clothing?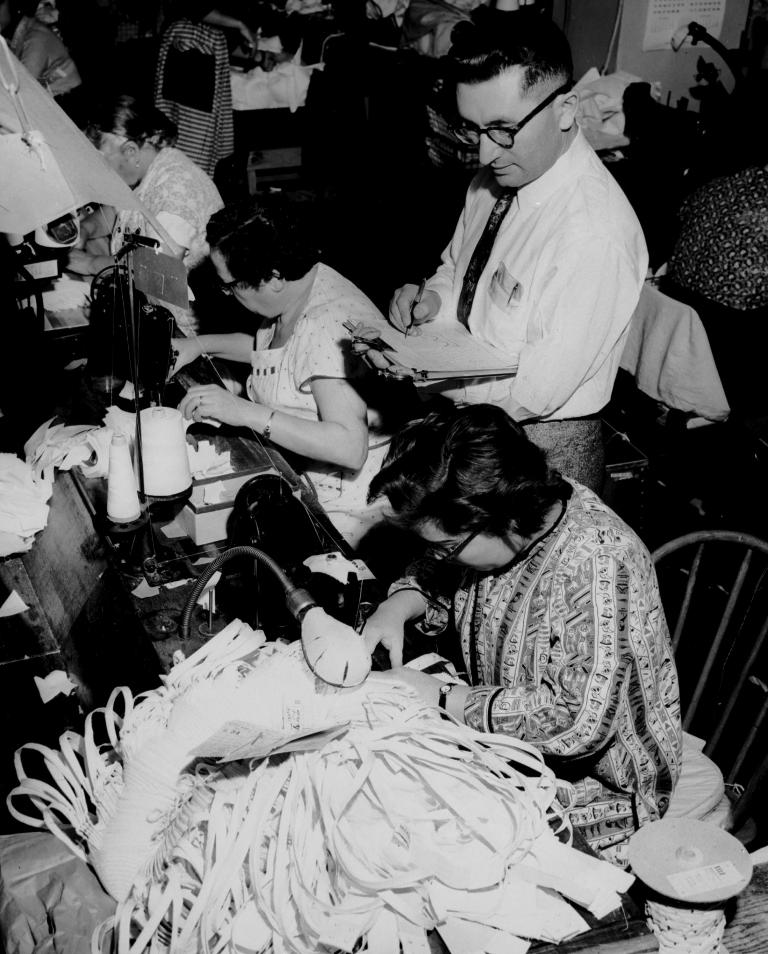
(x1=429, y1=487, x2=682, y2=907)
